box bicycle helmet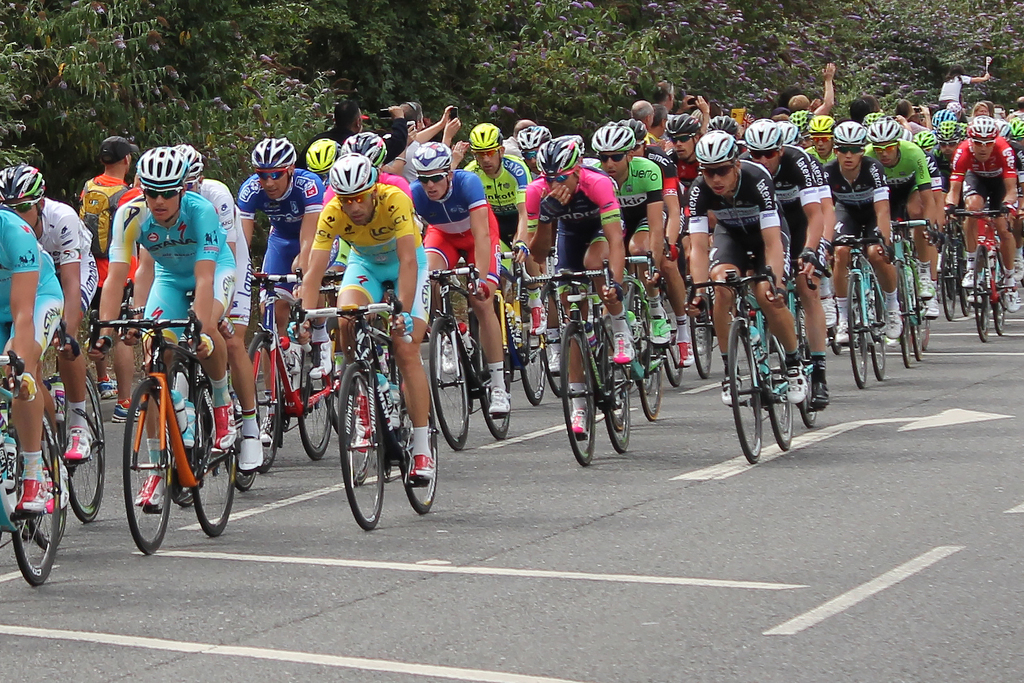
x1=745 y1=119 x2=786 y2=152
